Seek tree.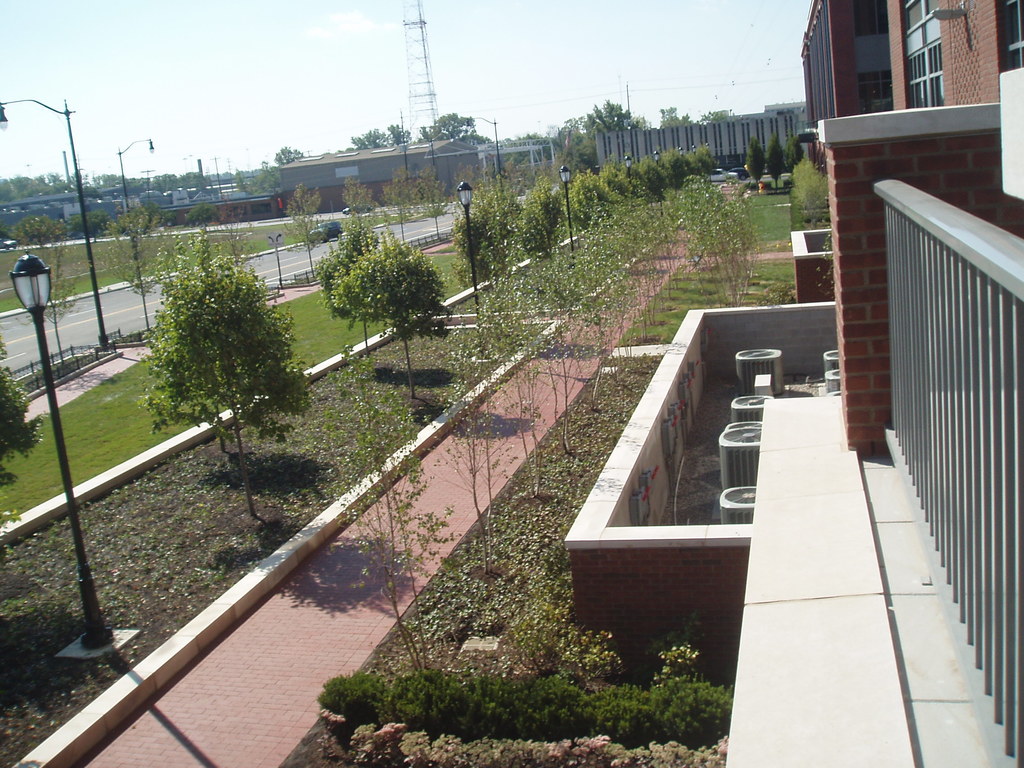
rect(269, 144, 303, 172).
